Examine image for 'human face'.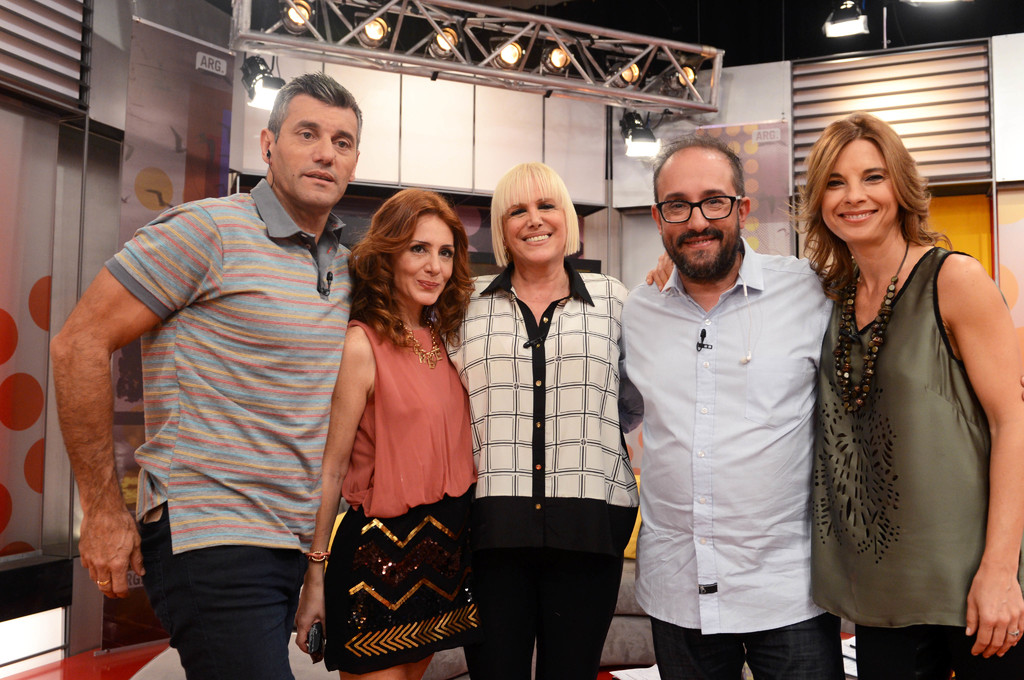
Examination result: [820,129,897,247].
